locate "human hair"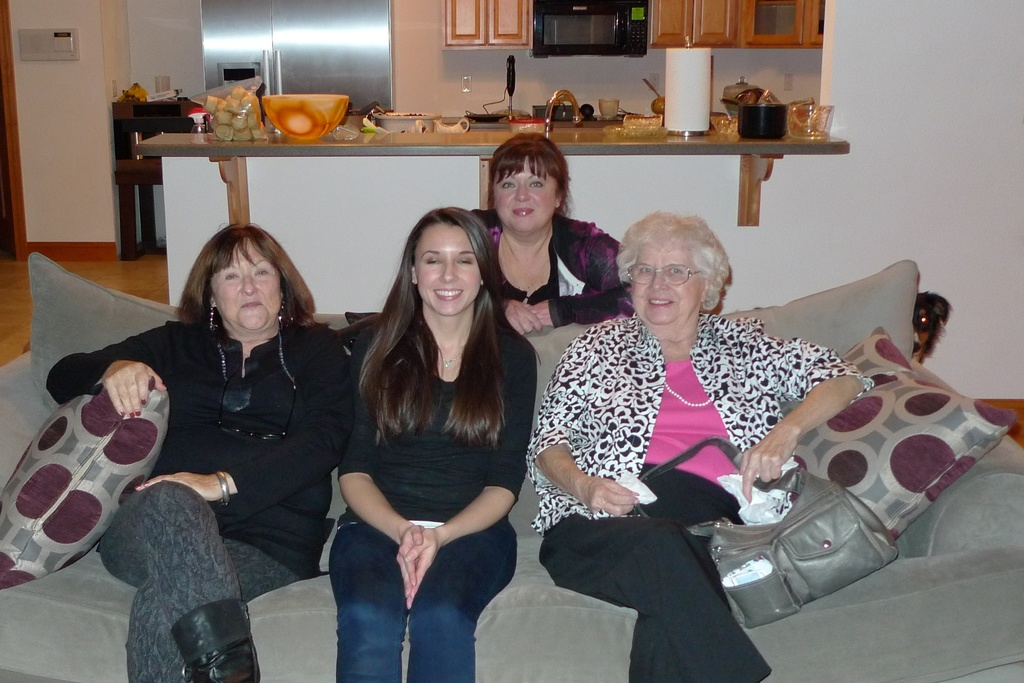
bbox(189, 202, 301, 366)
